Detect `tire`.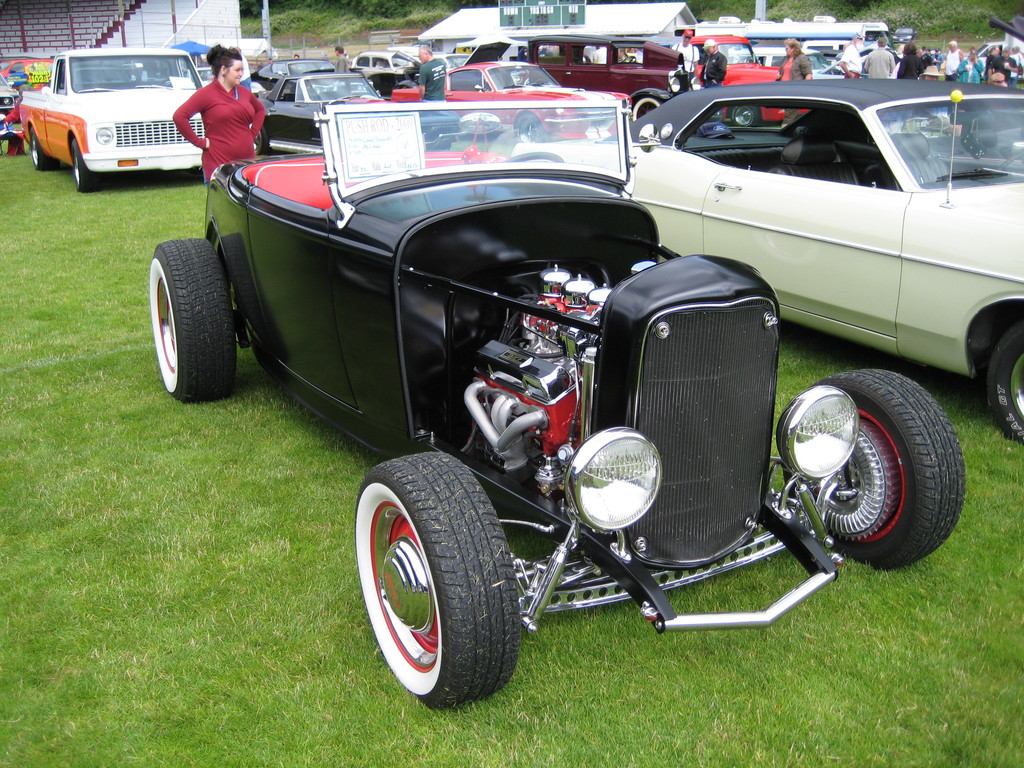
Detected at {"left": 797, "top": 363, "right": 970, "bottom": 566}.
